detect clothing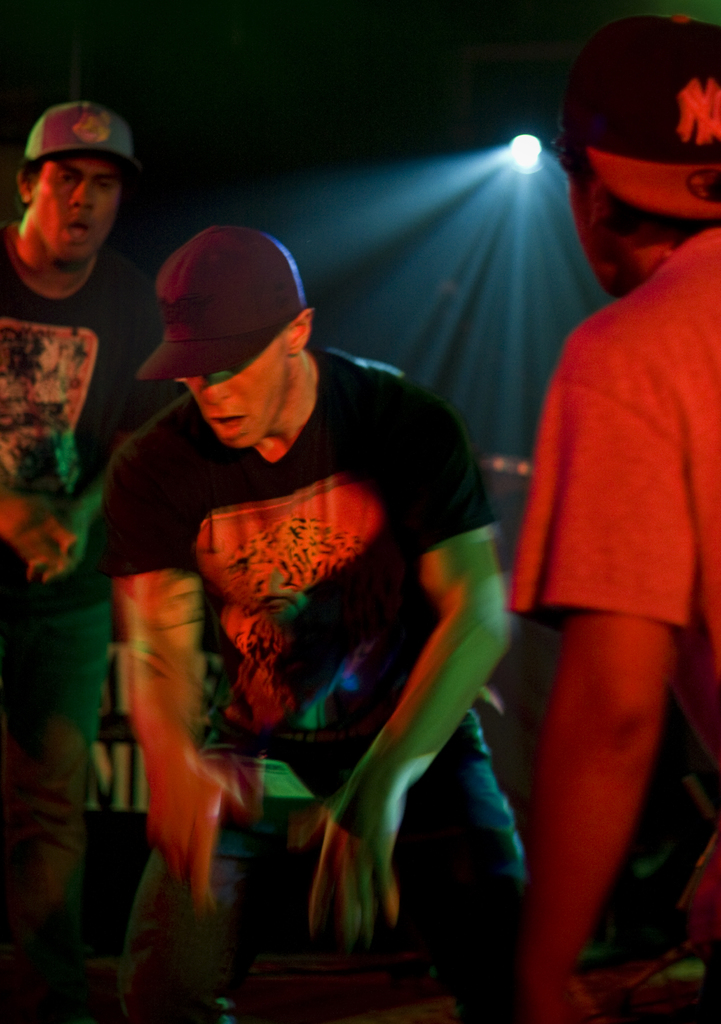
box=[0, 225, 160, 1023]
